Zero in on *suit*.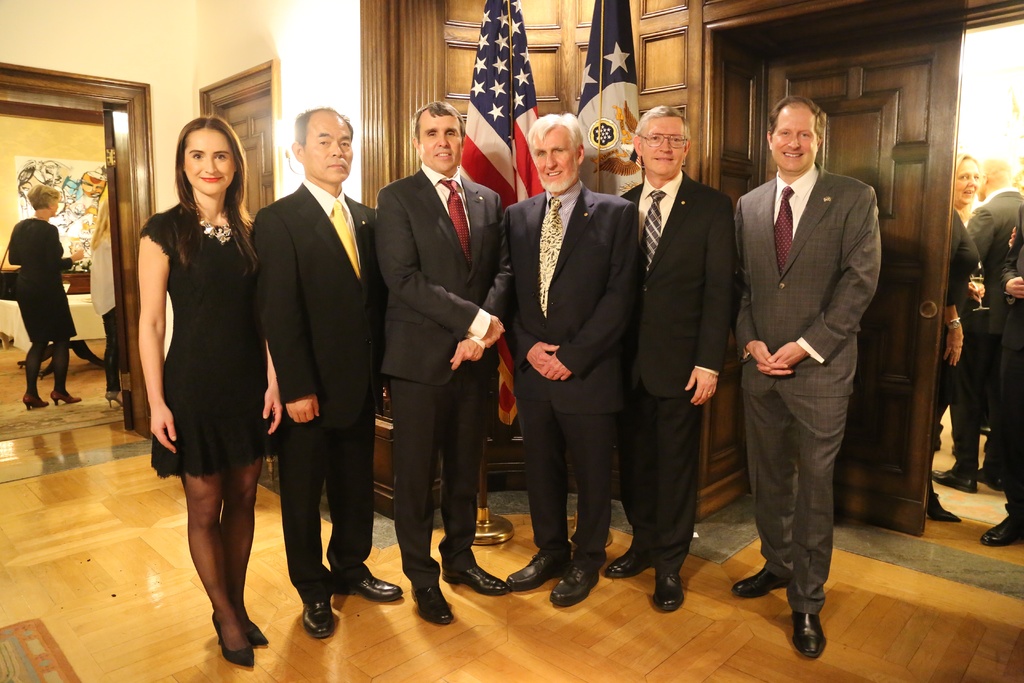
Zeroed in: [left=962, top=186, right=1023, bottom=466].
